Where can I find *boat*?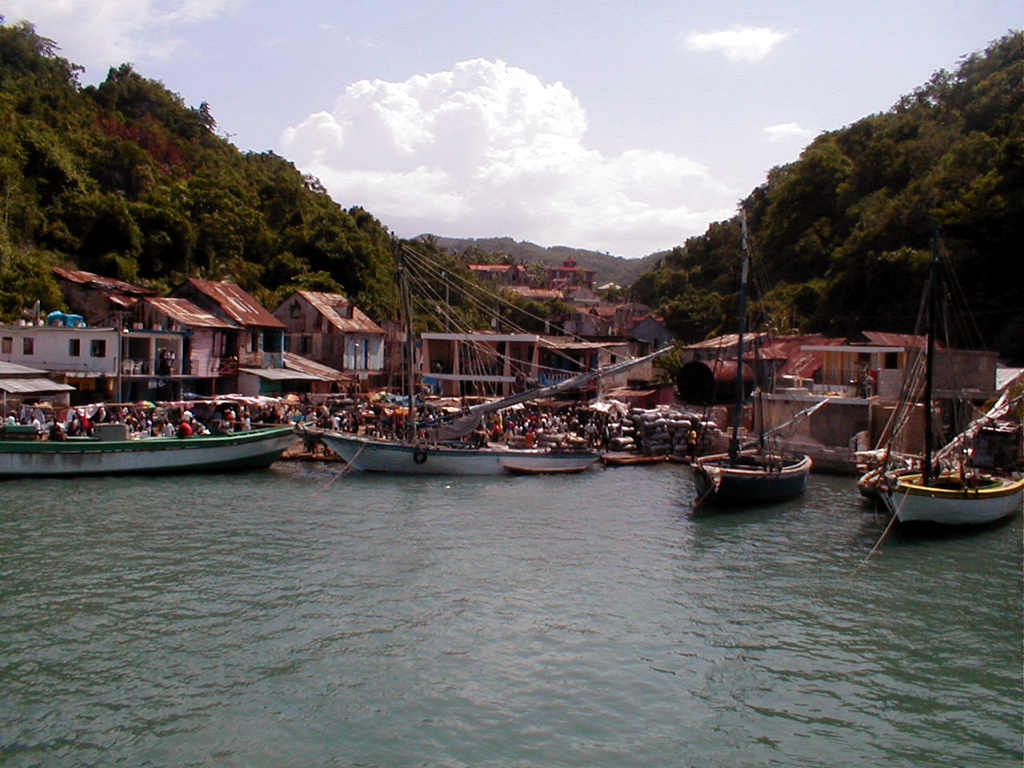
You can find it at (x1=855, y1=260, x2=1023, y2=530).
